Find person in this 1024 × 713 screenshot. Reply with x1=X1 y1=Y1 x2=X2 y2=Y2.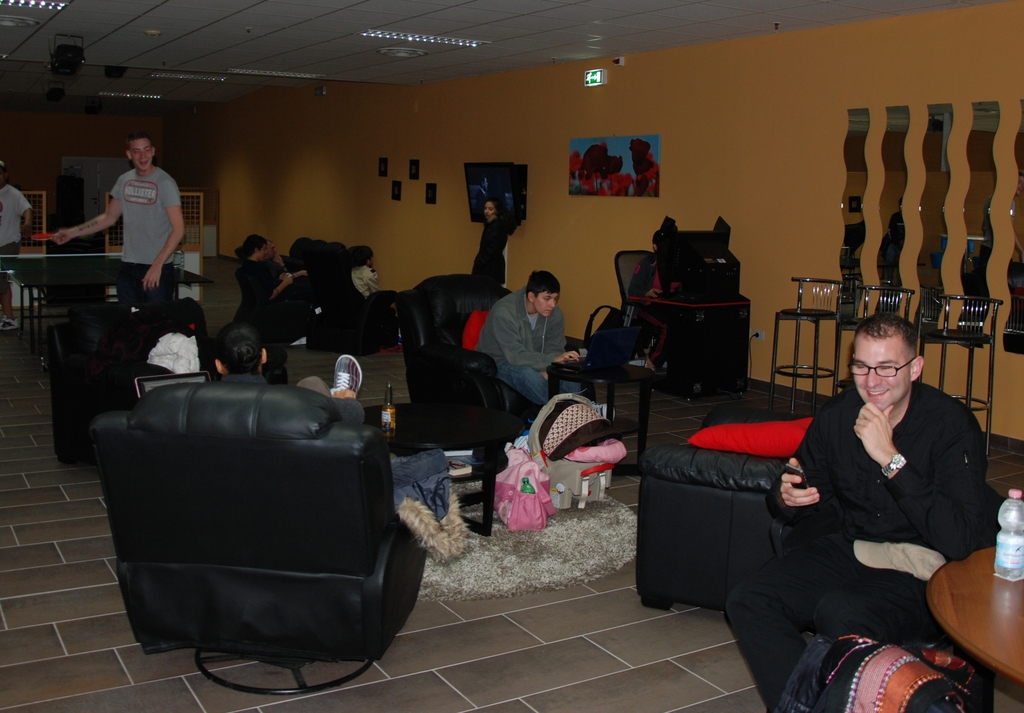
x1=474 y1=268 x2=576 y2=411.
